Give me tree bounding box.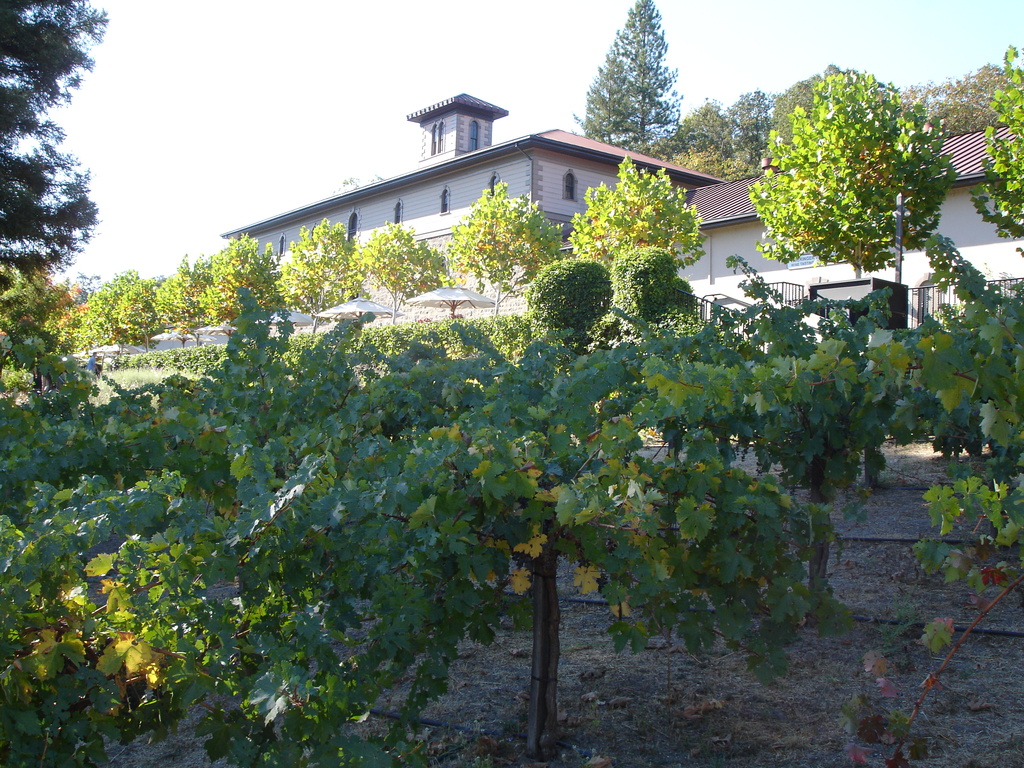
535,250,614,340.
